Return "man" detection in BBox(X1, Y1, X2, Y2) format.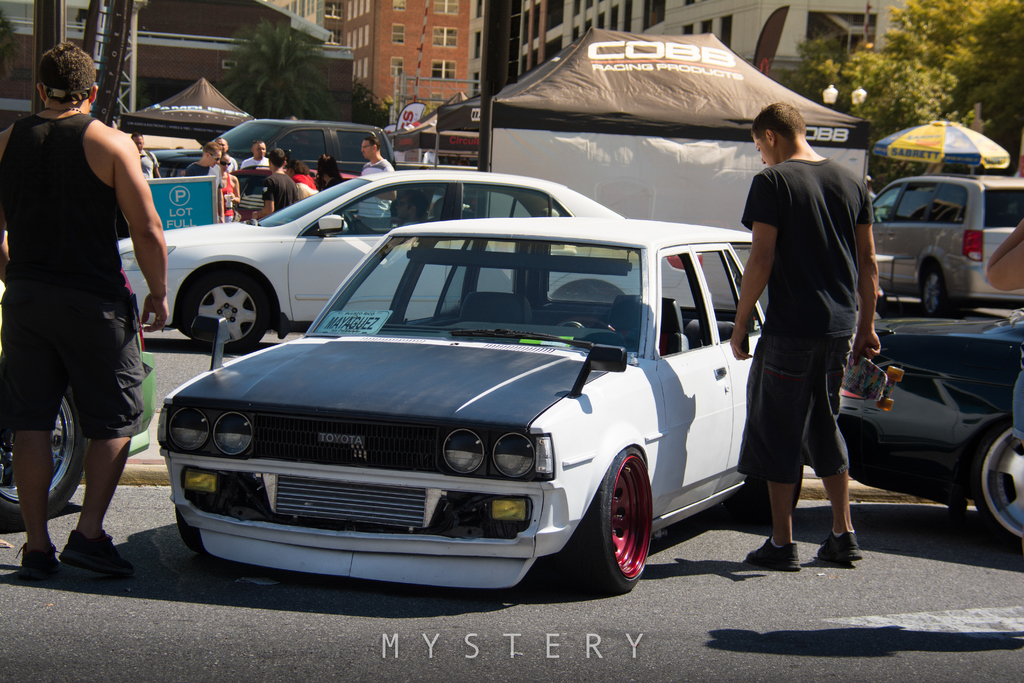
BBox(131, 132, 164, 178).
